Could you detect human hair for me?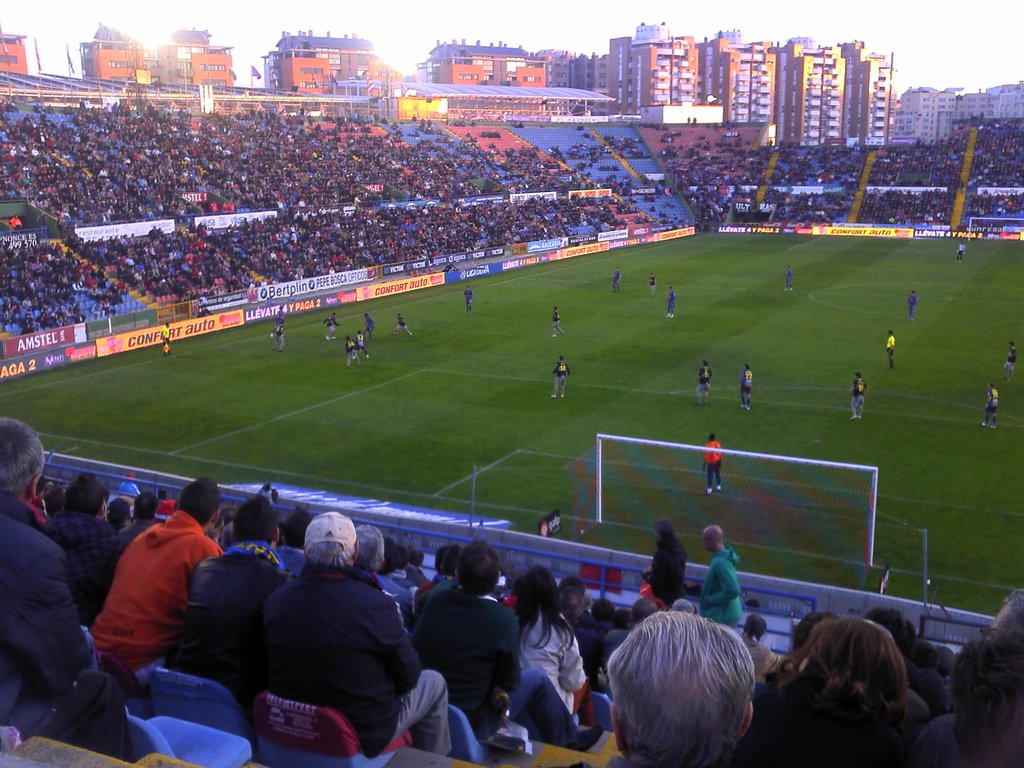
Detection result: <bbox>391, 532, 411, 583</bbox>.
